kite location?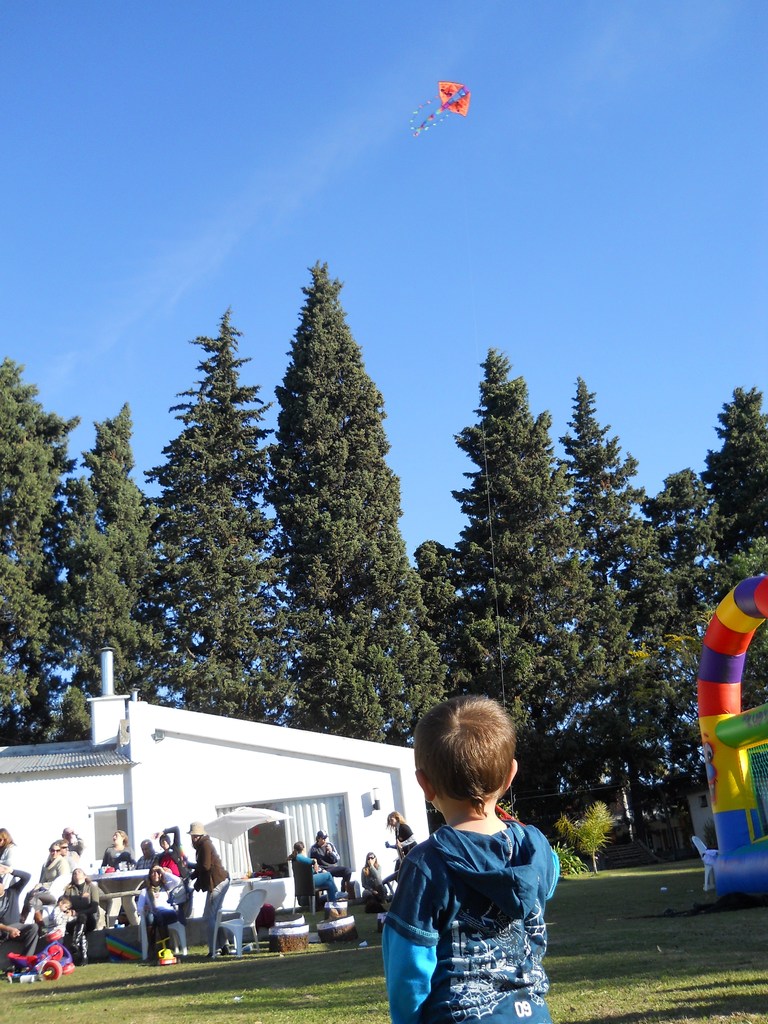
select_region(408, 77, 471, 137)
